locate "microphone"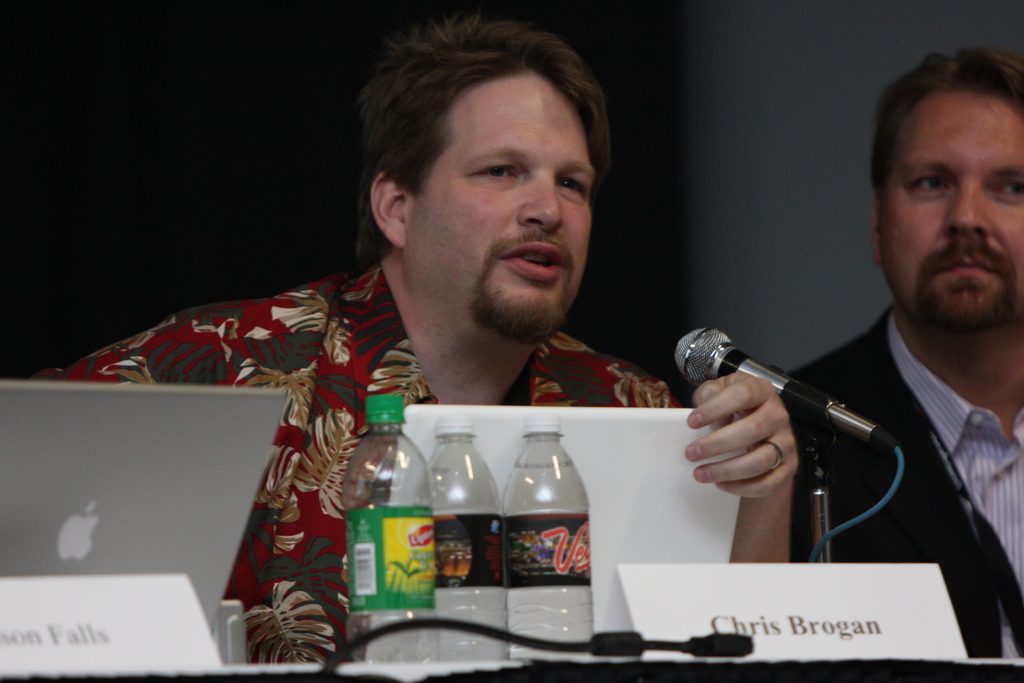
BBox(666, 321, 910, 459)
